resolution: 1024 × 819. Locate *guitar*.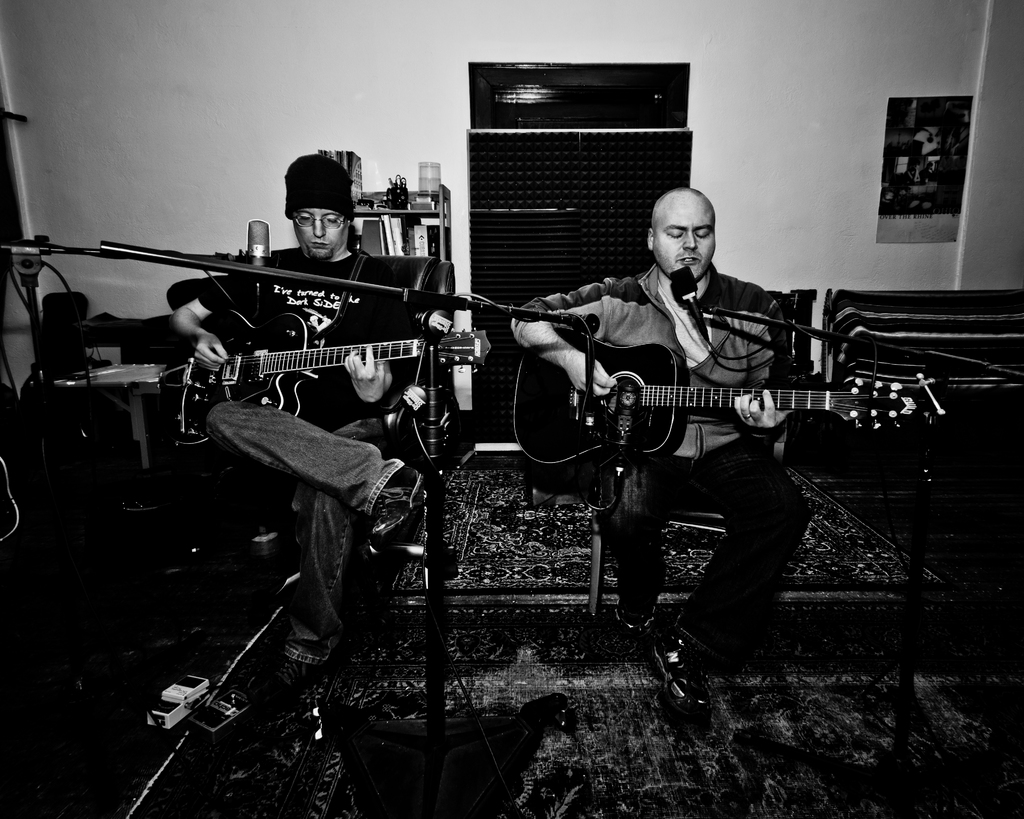
bbox=(481, 314, 938, 497).
